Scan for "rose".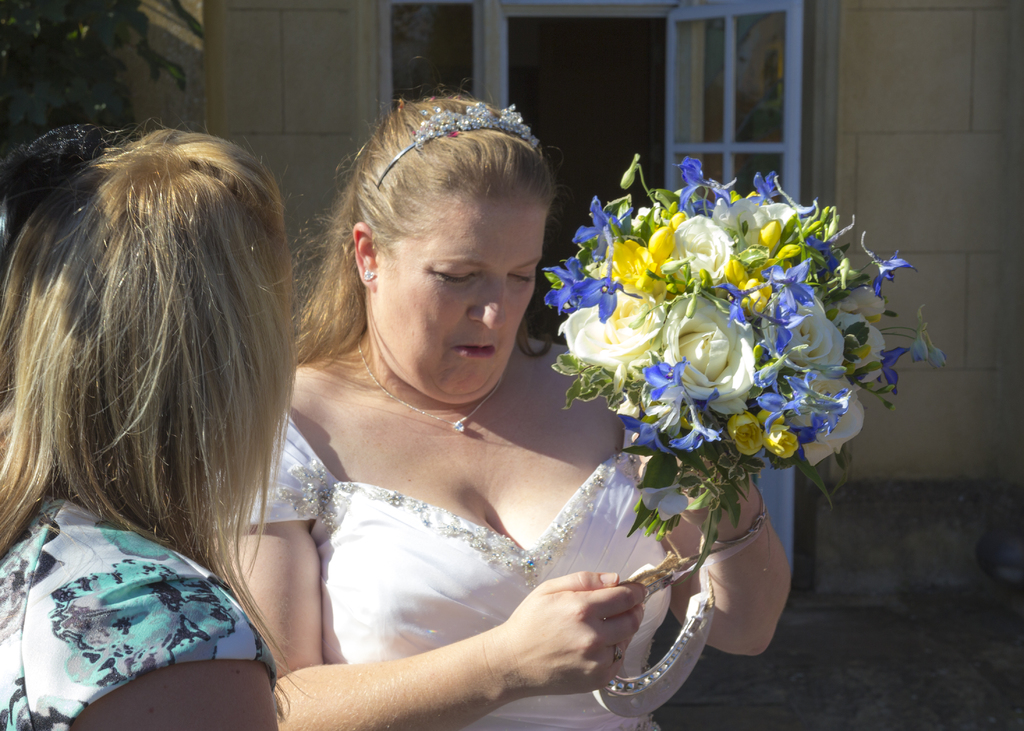
Scan result: l=712, t=193, r=794, b=245.
